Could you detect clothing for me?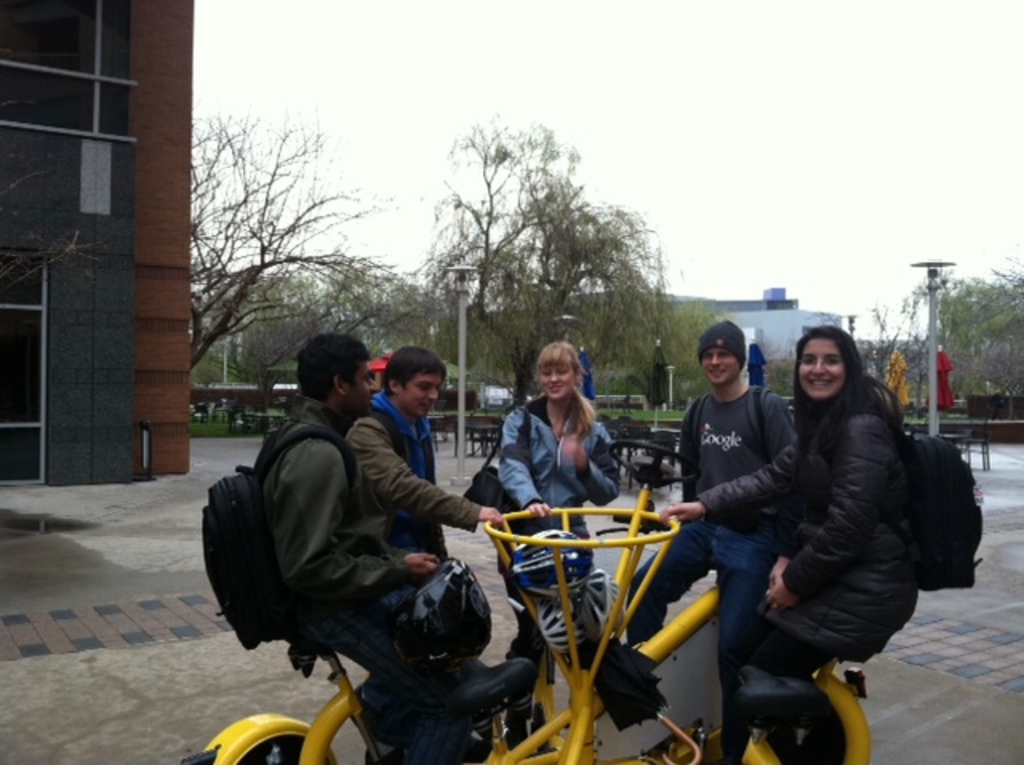
Detection result: region(288, 597, 448, 763).
